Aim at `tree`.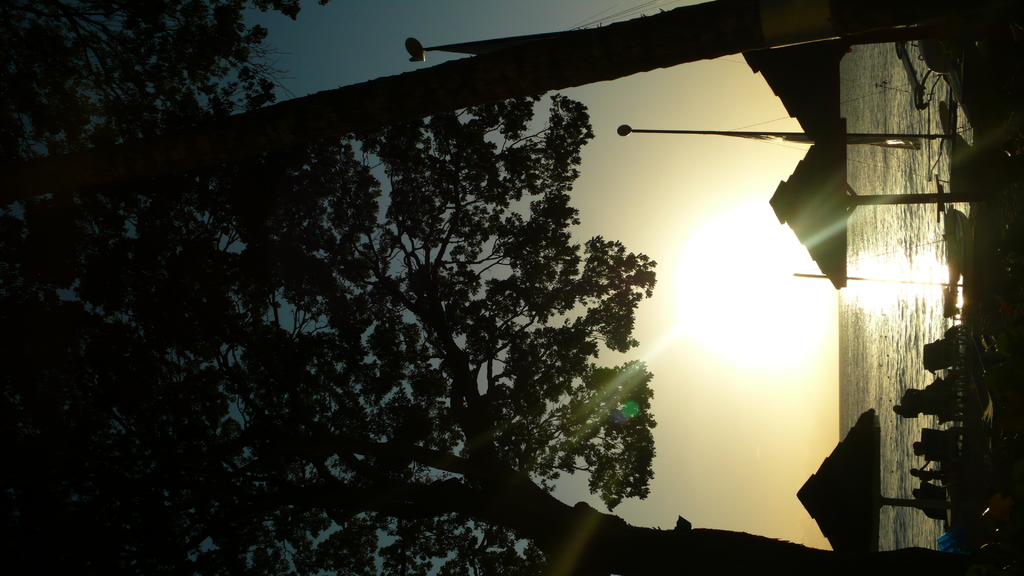
Aimed at box=[0, 0, 1011, 575].
